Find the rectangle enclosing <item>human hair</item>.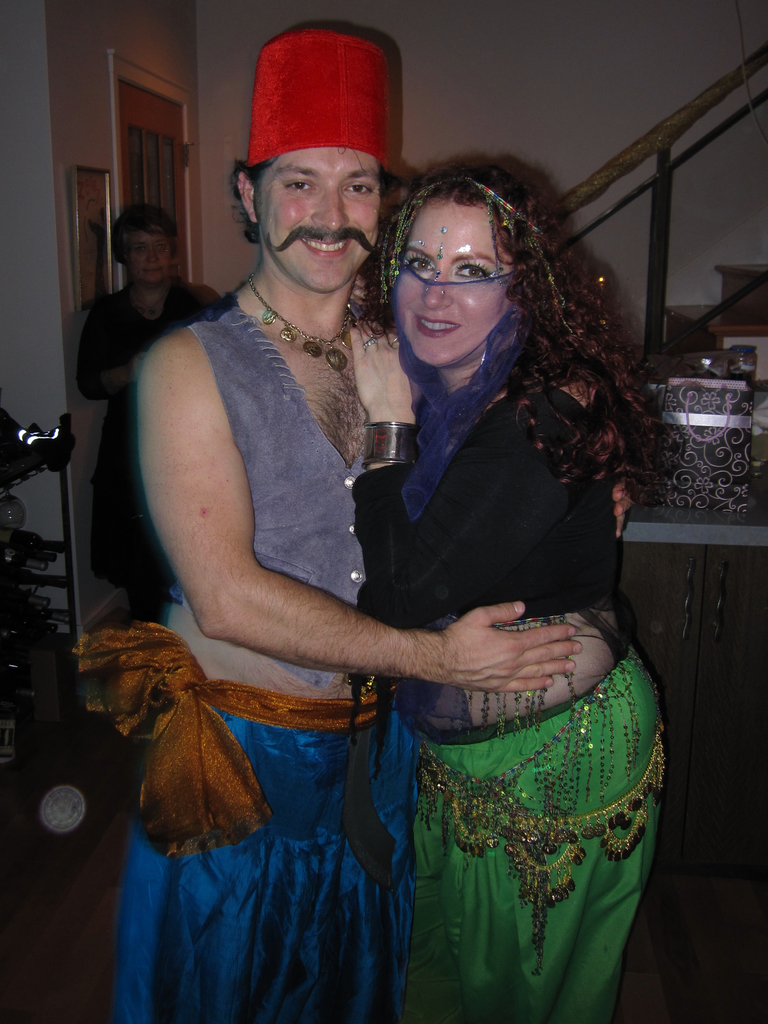
[left=109, top=200, right=179, bottom=270].
